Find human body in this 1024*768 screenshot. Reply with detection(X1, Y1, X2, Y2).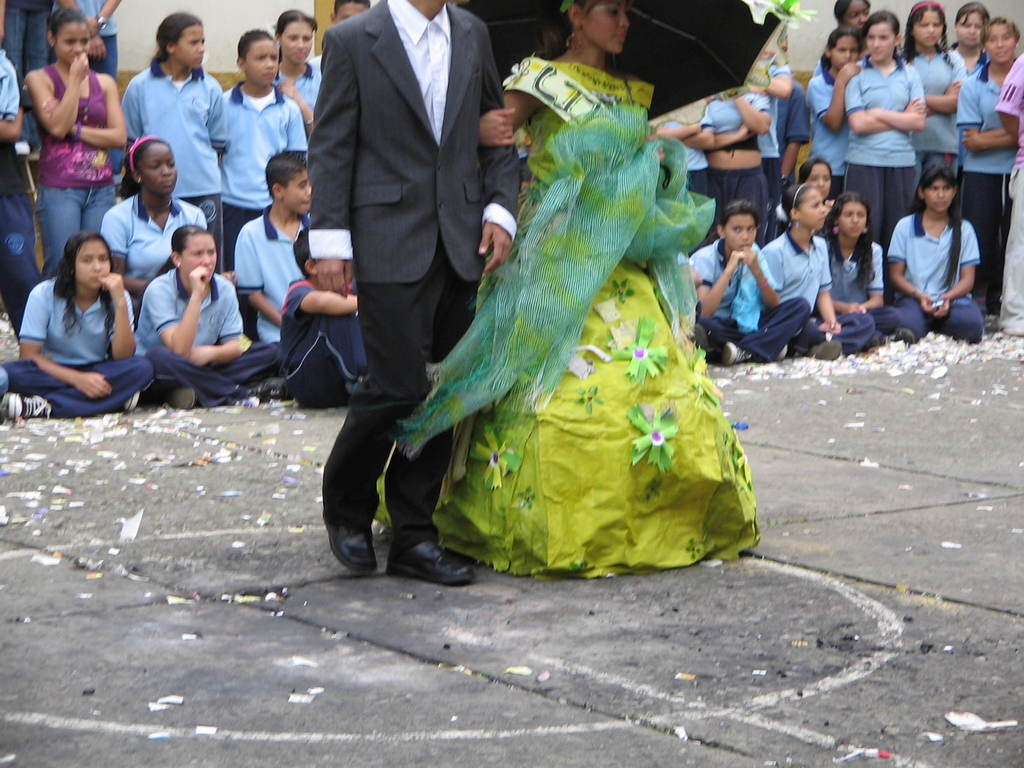
detection(686, 193, 814, 369).
